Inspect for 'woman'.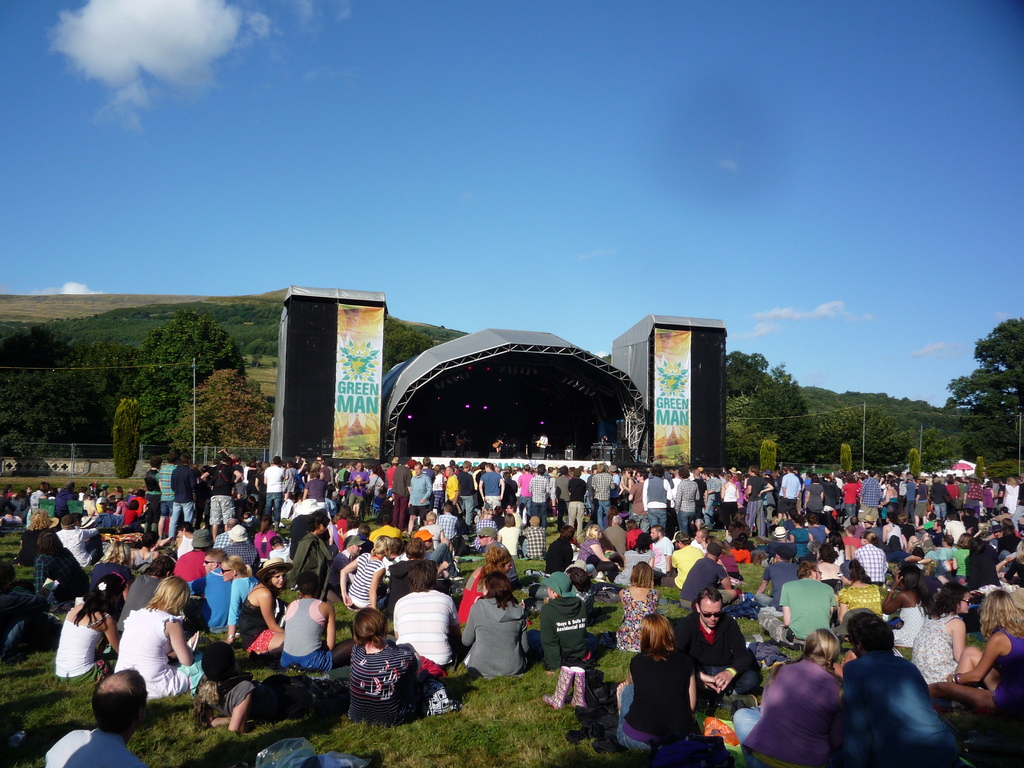
Inspection: 231 554 287 663.
